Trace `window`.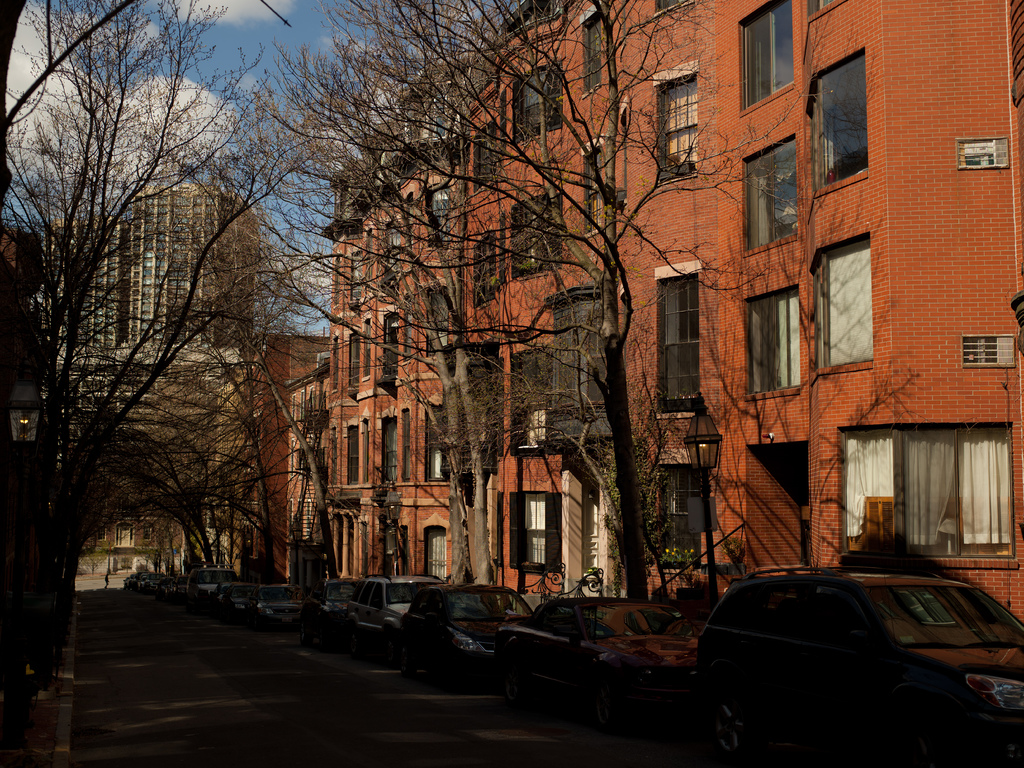
Traced to x1=397, y1=404, x2=413, y2=487.
